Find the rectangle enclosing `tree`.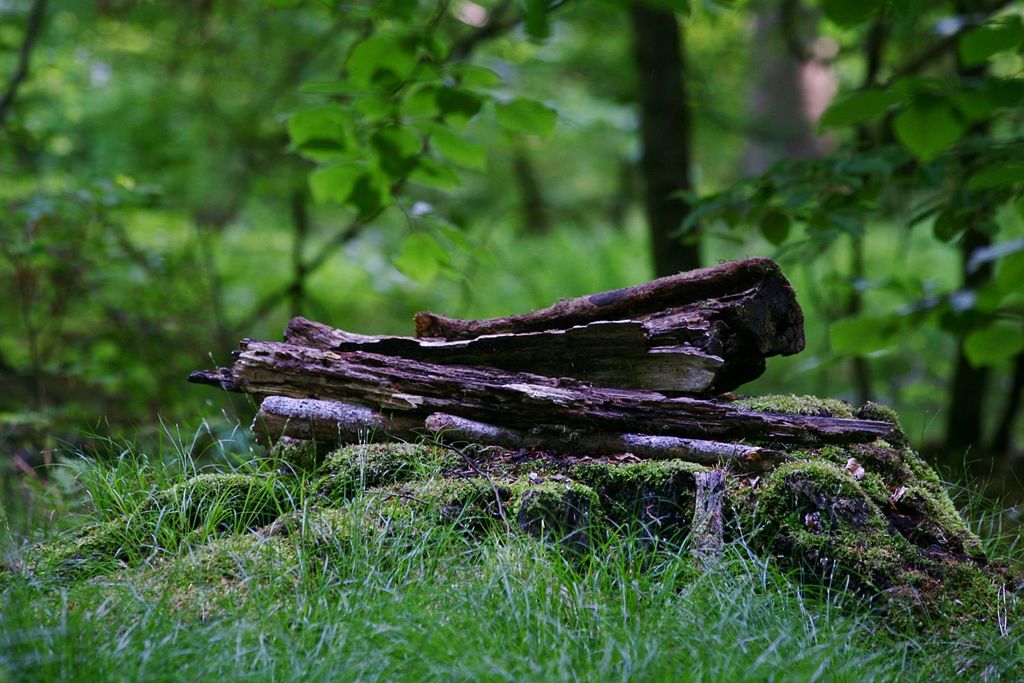
<region>0, 180, 119, 457</region>.
